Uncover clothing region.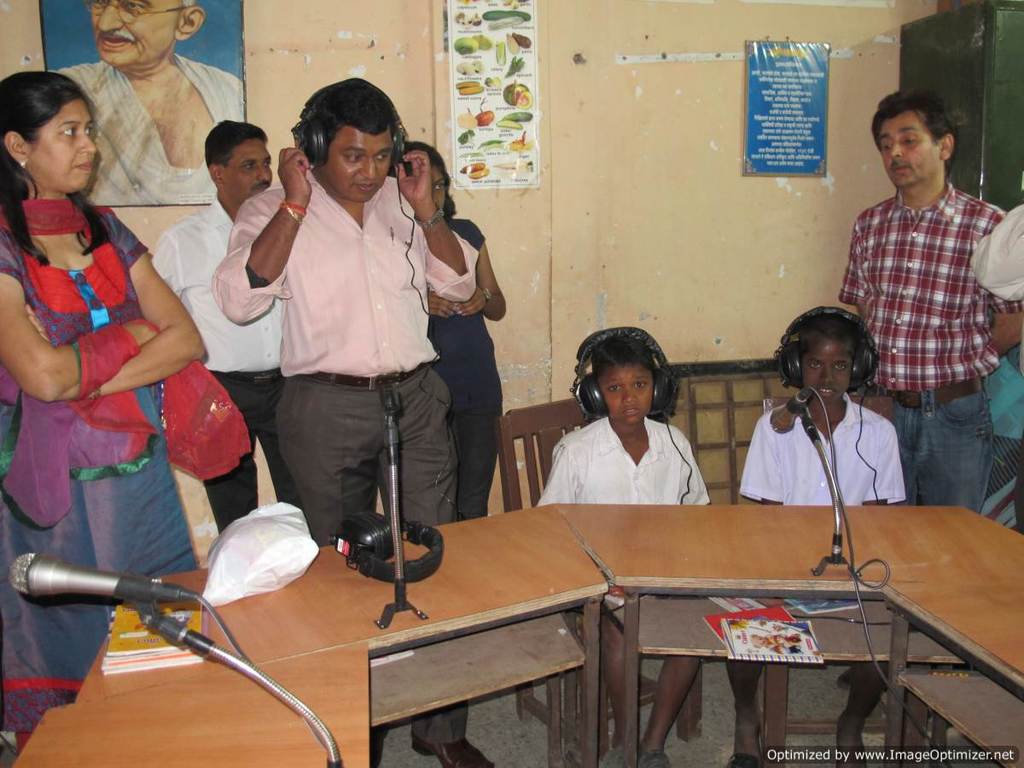
Uncovered: (0, 189, 203, 750).
